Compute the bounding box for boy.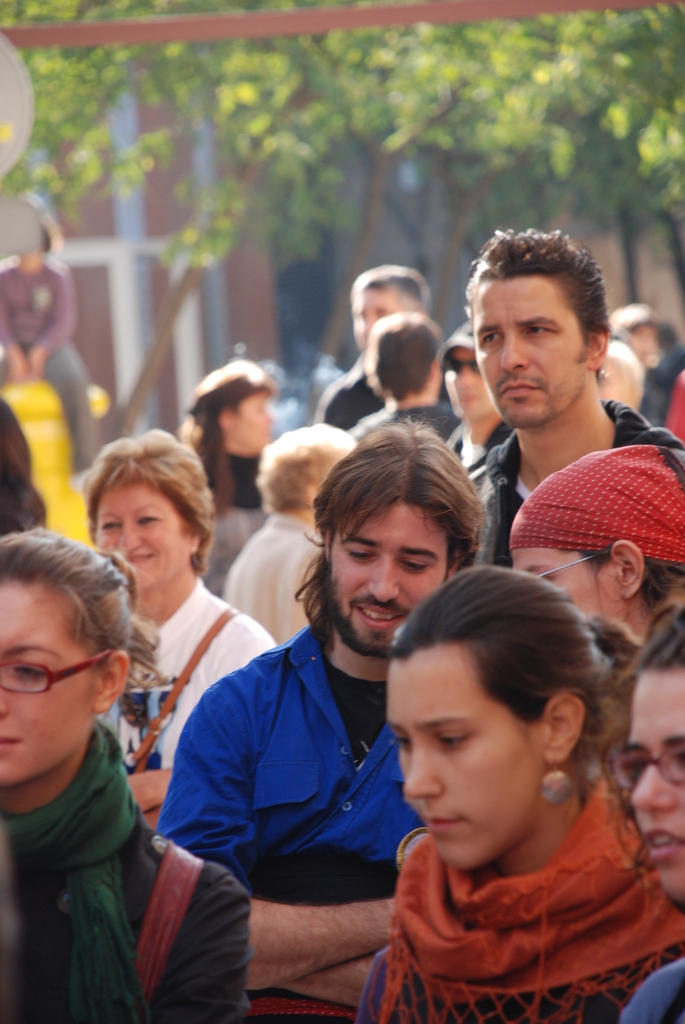
pyautogui.locateOnScreen(459, 225, 684, 573).
